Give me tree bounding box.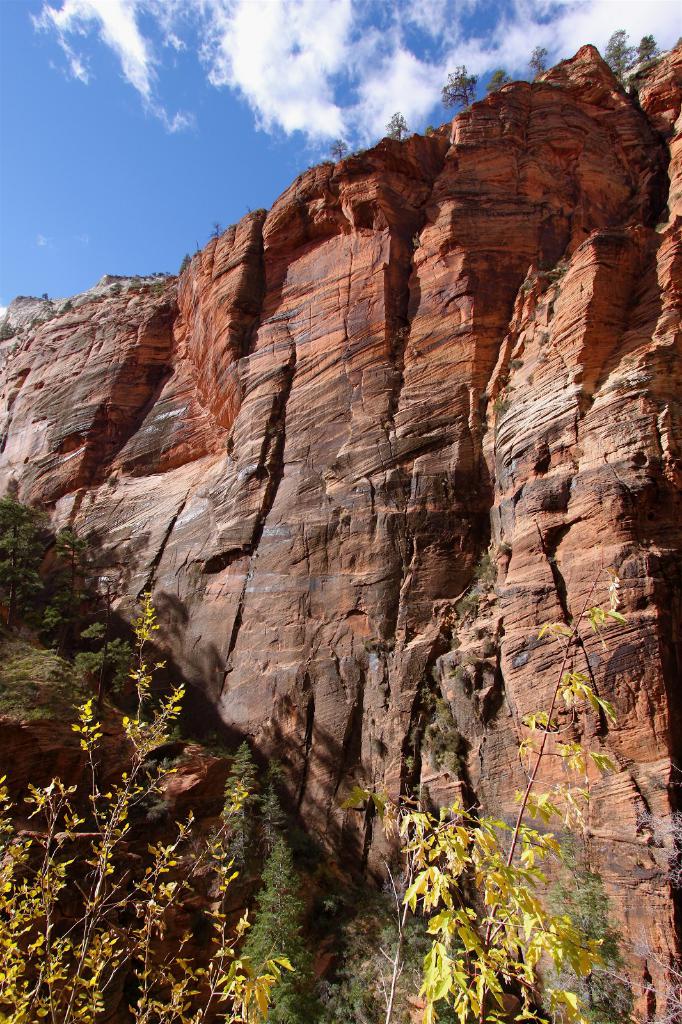
l=242, t=818, r=324, b=1021.
